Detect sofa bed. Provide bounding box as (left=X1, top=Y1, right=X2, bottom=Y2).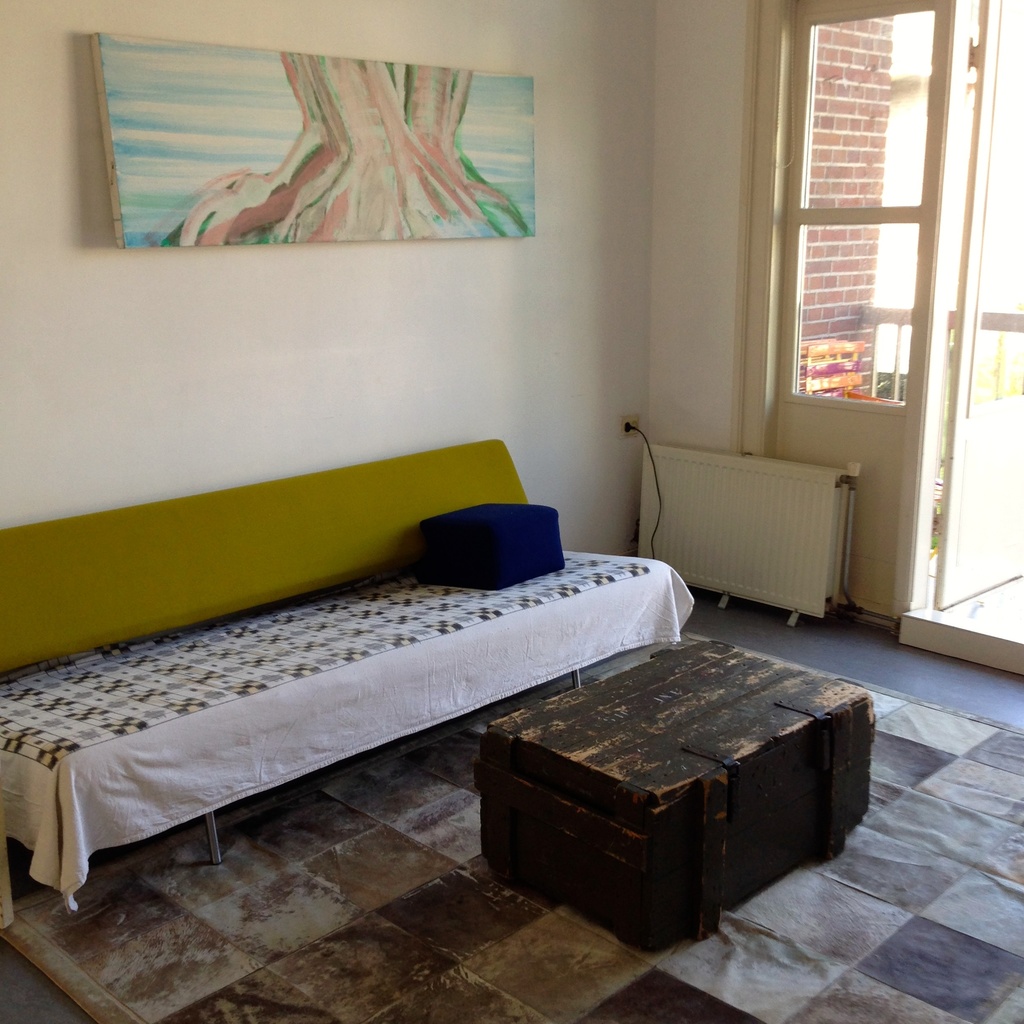
(left=0, top=440, right=695, bottom=910).
